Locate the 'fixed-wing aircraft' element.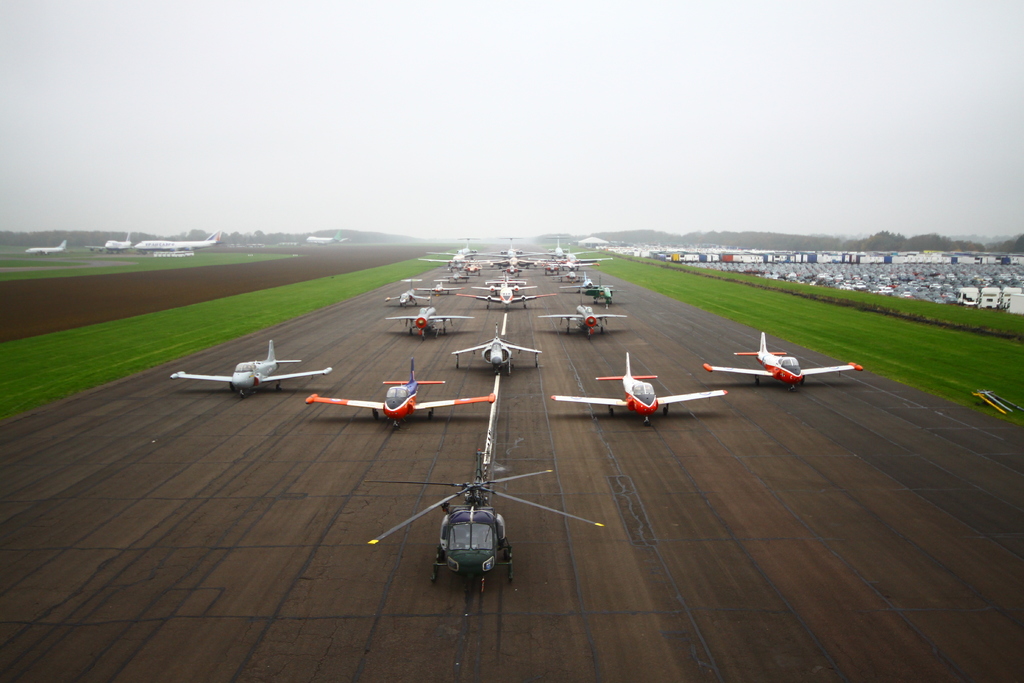
Element bbox: BBox(540, 286, 628, 342).
